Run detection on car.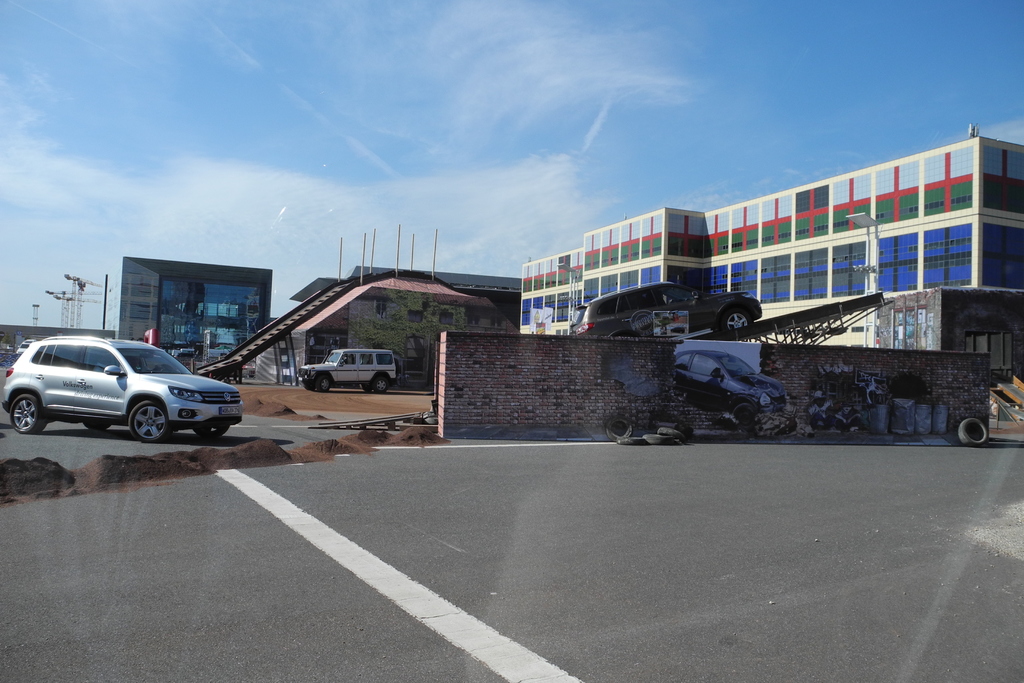
Result: [0,335,239,441].
